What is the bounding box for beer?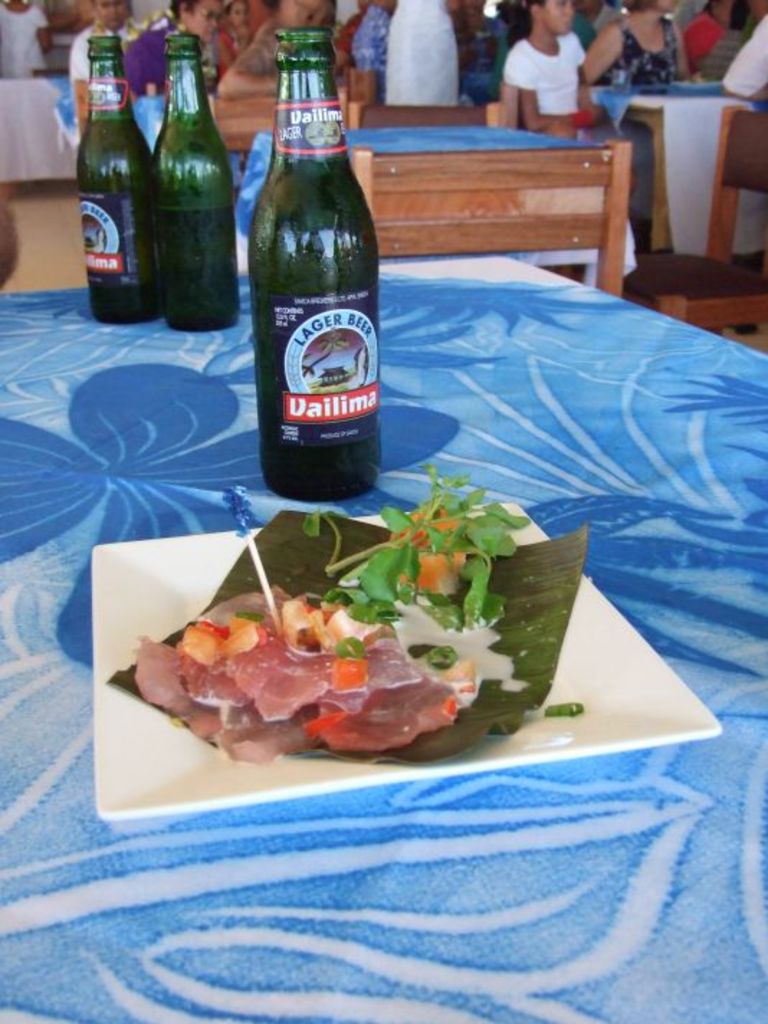
<bbox>243, 26, 384, 490</bbox>.
